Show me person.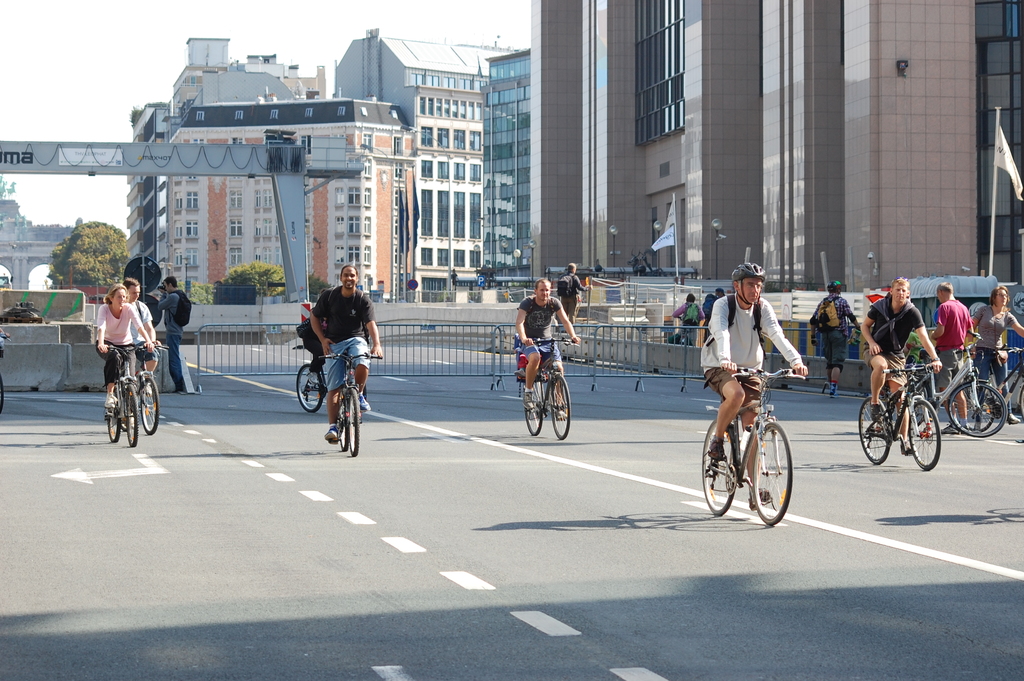
person is here: [515, 277, 582, 418].
